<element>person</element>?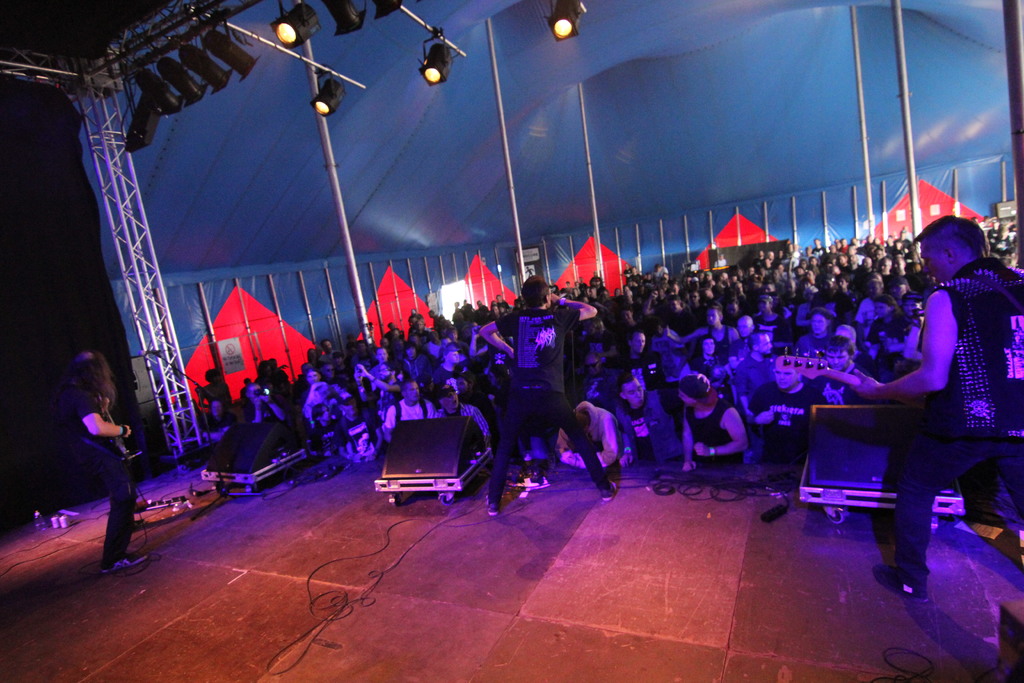
Rect(242, 383, 286, 421)
